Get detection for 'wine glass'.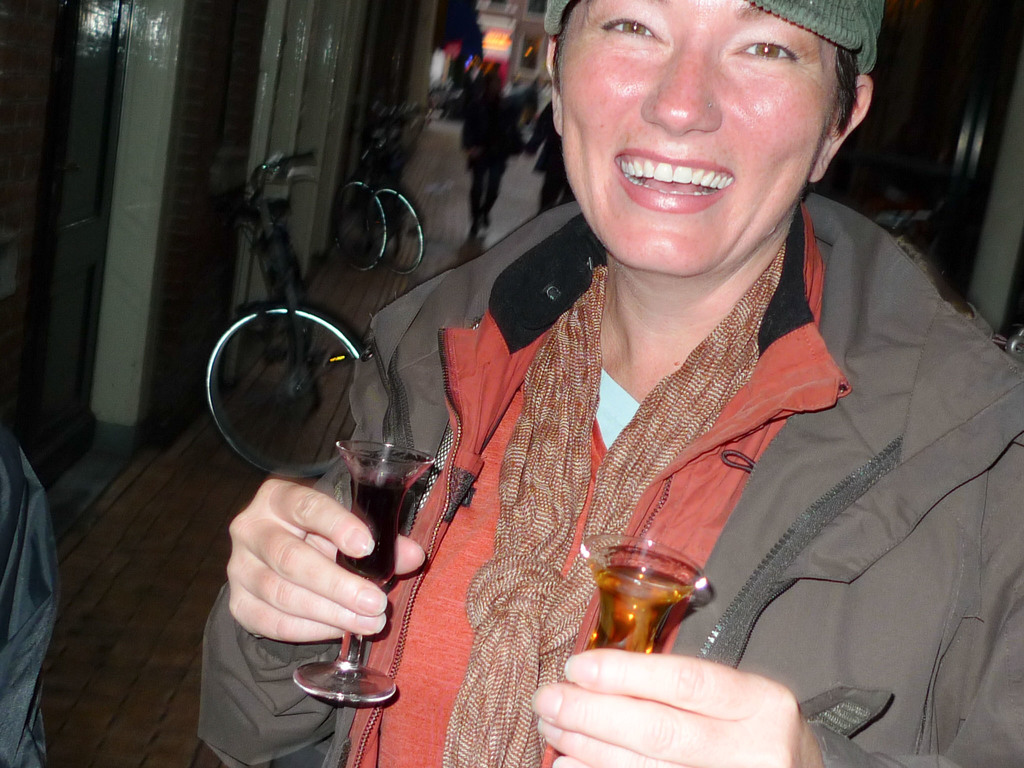
Detection: bbox=[292, 442, 439, 703].
